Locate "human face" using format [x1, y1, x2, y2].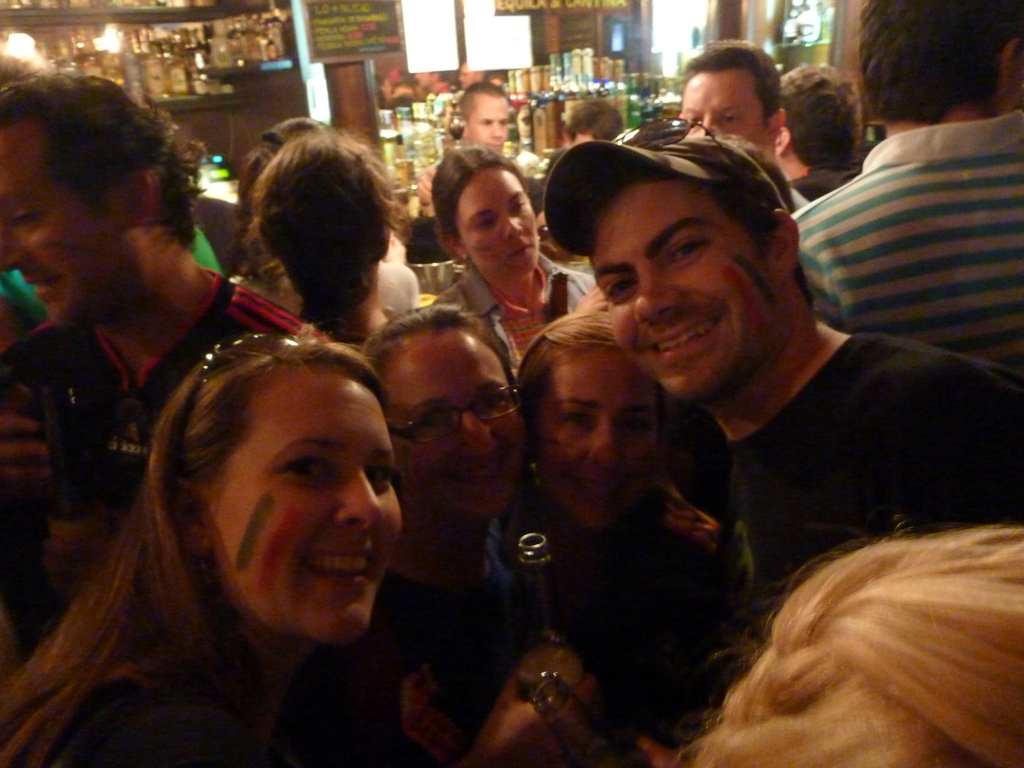
[453, 170, 539, 278].
